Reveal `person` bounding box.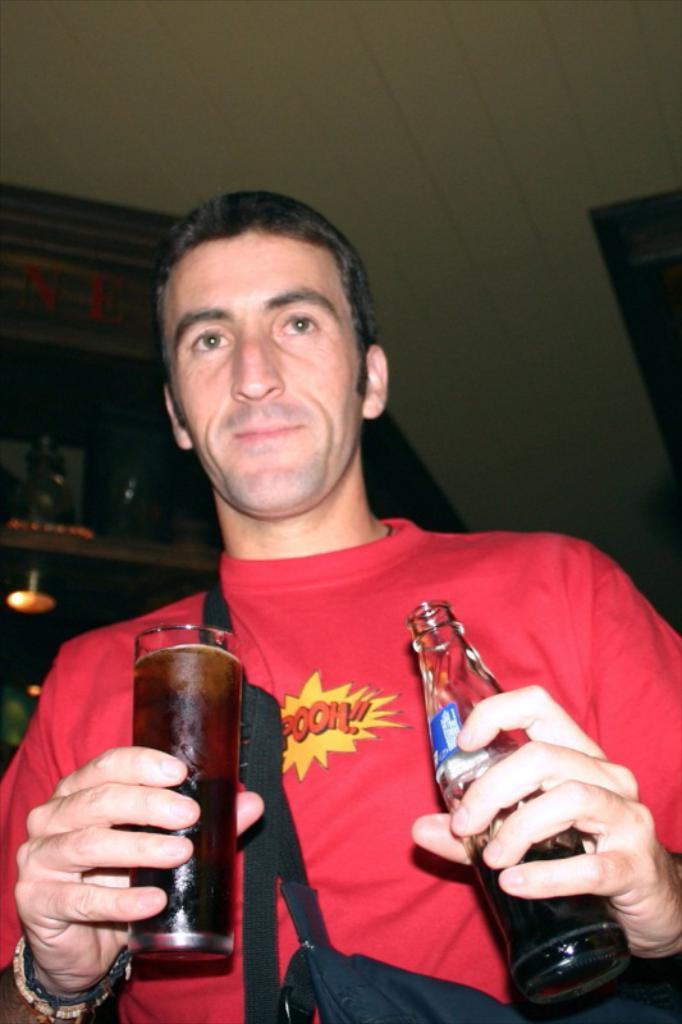
Revealed: x1=0, y1=186, x2=681, y2=1023.
